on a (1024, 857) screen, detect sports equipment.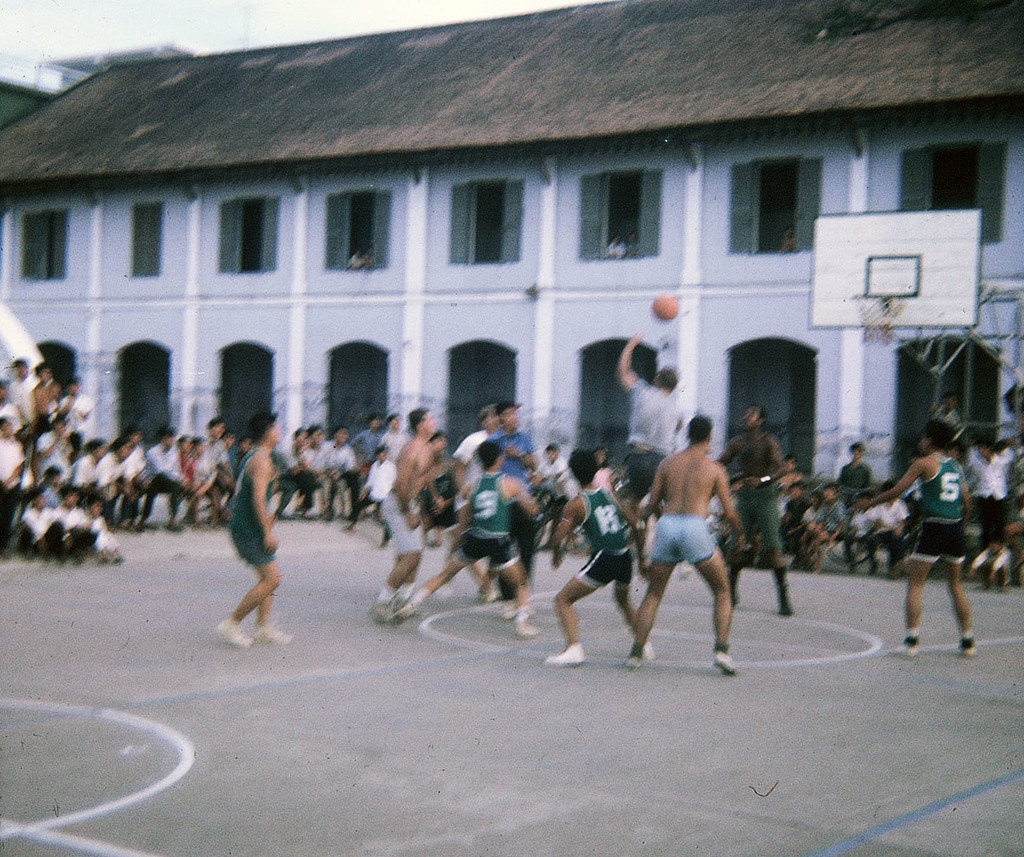
{"x1": 373, "y1": 592, "x2": 391, "y2": 623}.
